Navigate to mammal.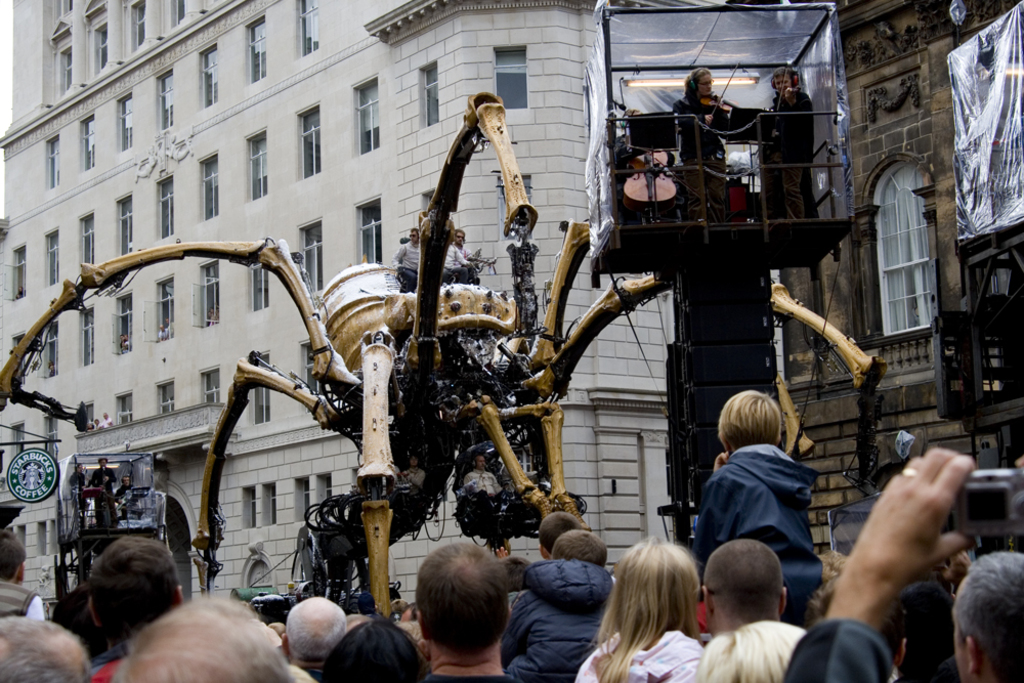
Navigation target: [x1=932, y1=558, x2=949, y2=590].
